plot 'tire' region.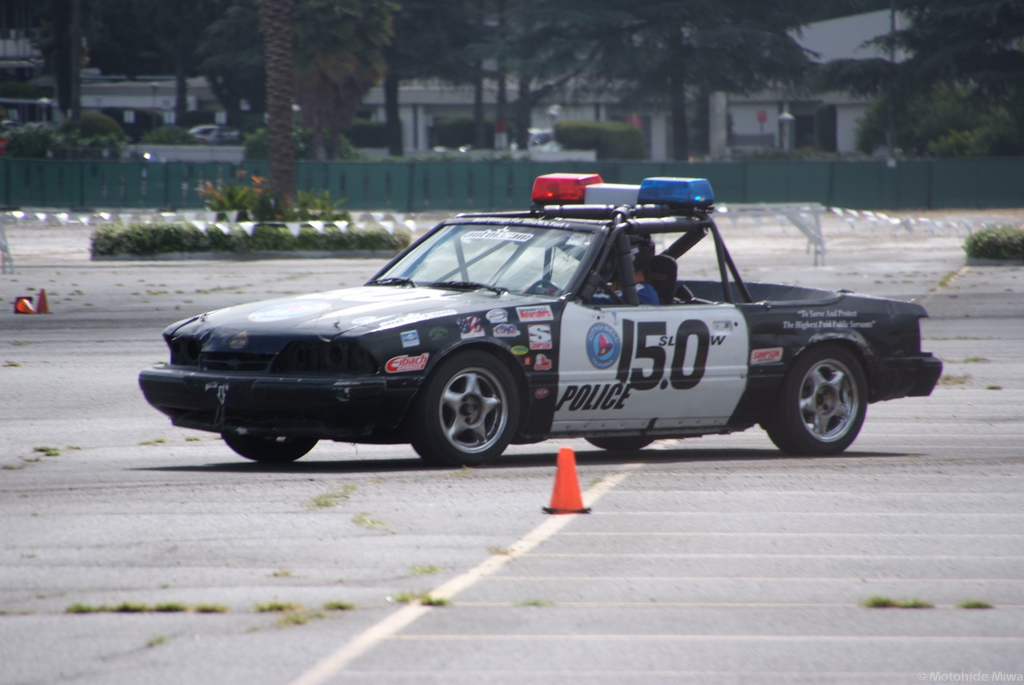
Plotted at {"x1": 412, "y1": 344, "x2": 525, "y2": 471}.
